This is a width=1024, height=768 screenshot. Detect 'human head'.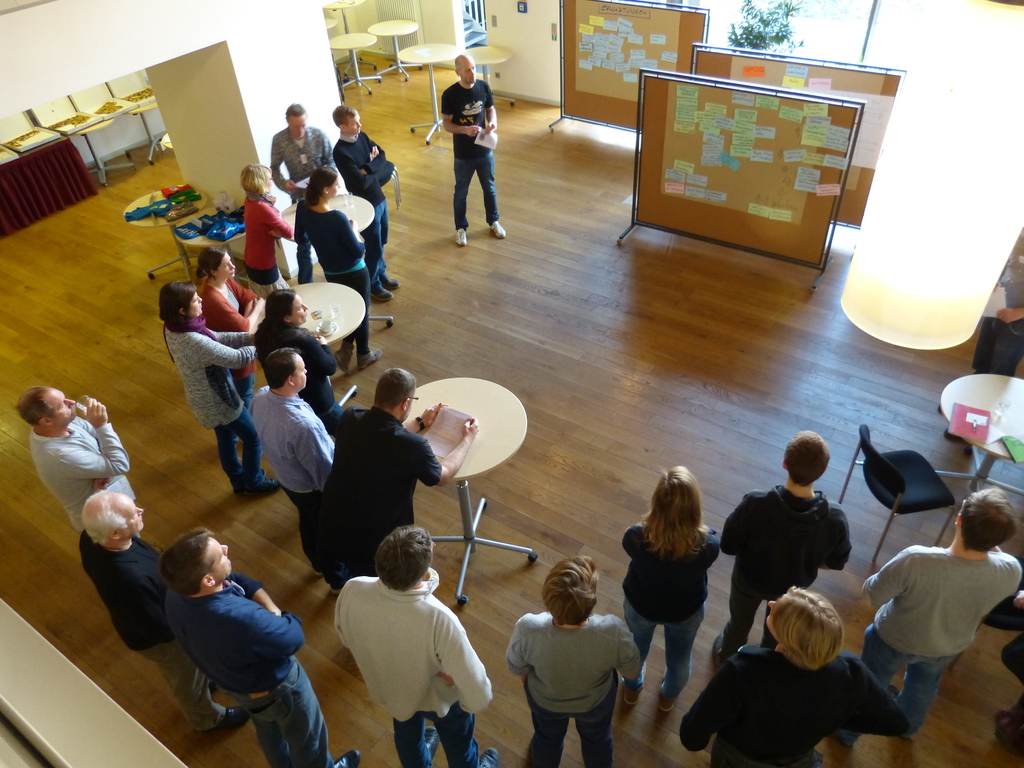
Rect(332, 104, 361, 135).
